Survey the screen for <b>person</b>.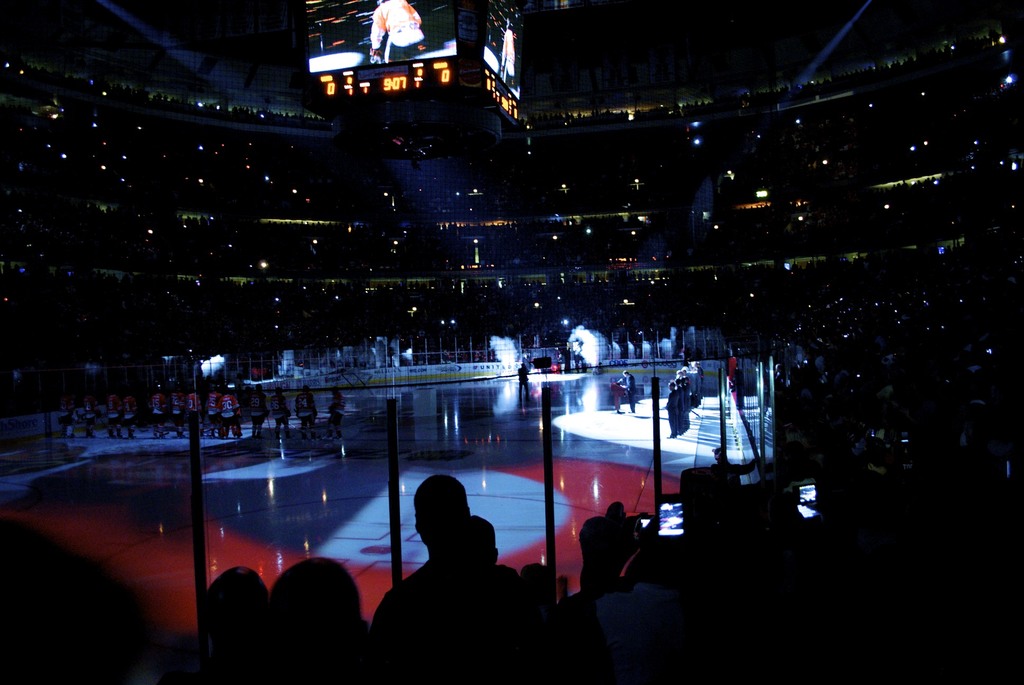
Survey found: 351/482/518/638.
